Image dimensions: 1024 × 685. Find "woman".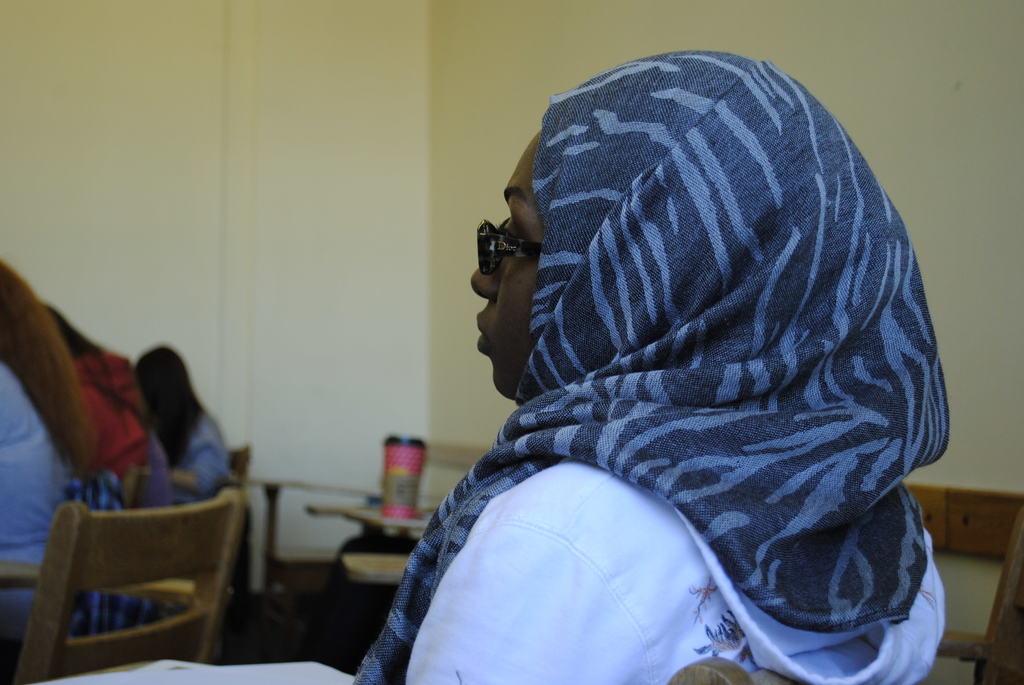
bbox=(0, 256, 105, 650).
